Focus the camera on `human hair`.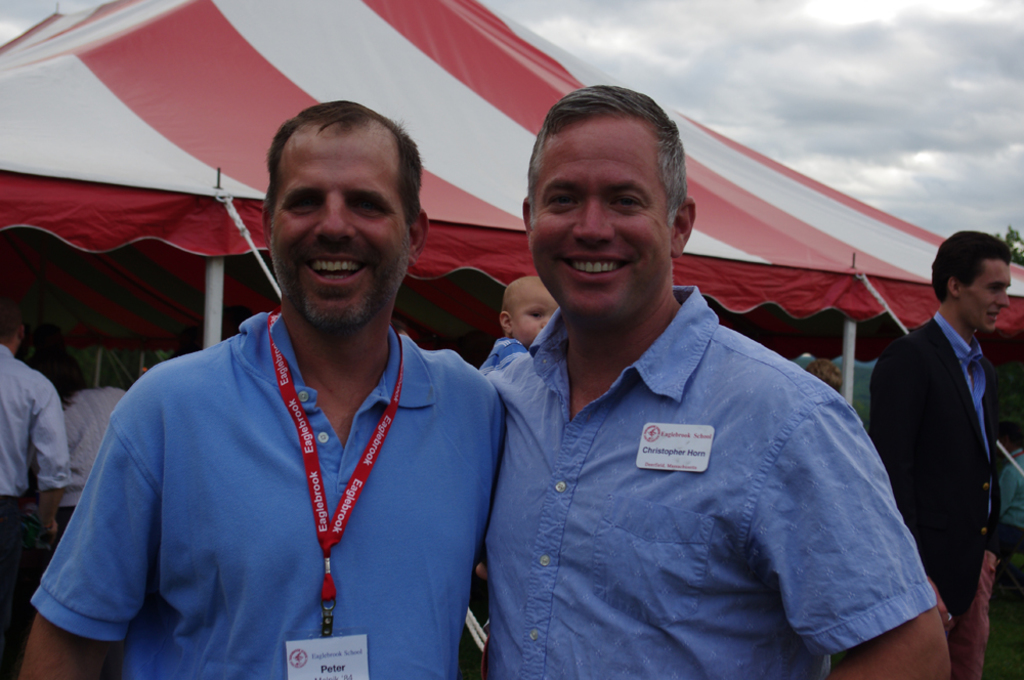
Focus region: 930,230,1013,305.
